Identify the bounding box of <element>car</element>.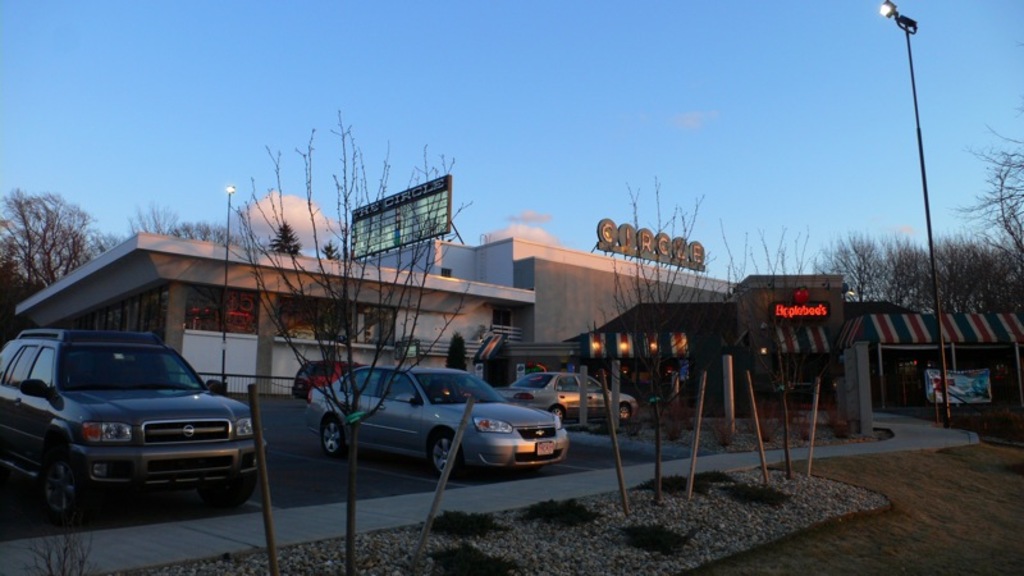
(500, 375, 632, 428).
